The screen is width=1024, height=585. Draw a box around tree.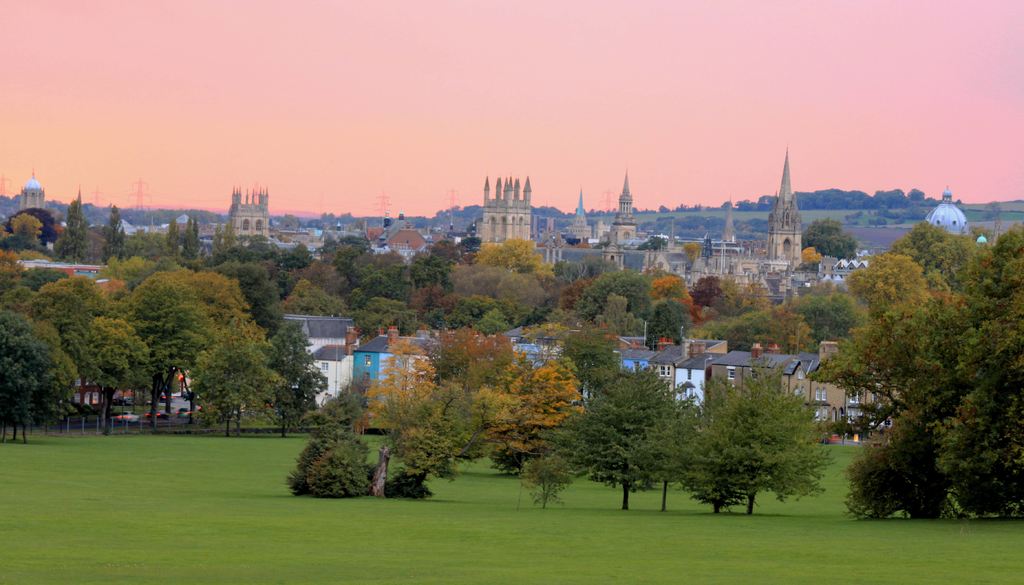
[x1=684, y1=359, x2=822, y2=517].
